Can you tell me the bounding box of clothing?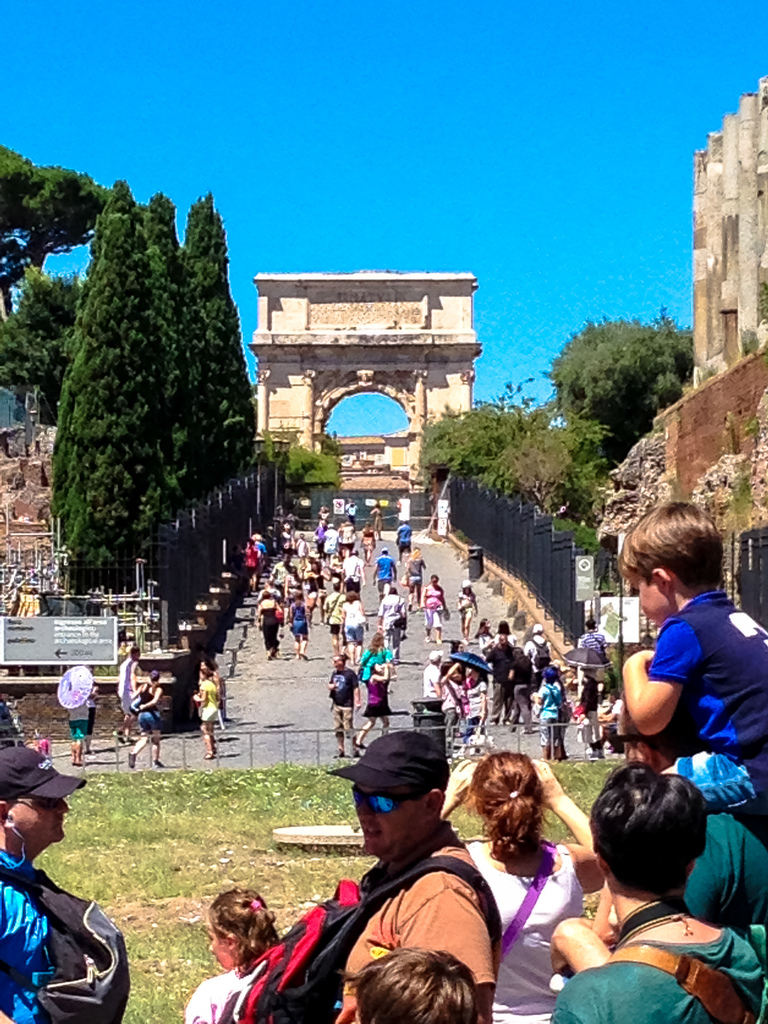
left=420, top=583, right=443, bottom=628.
